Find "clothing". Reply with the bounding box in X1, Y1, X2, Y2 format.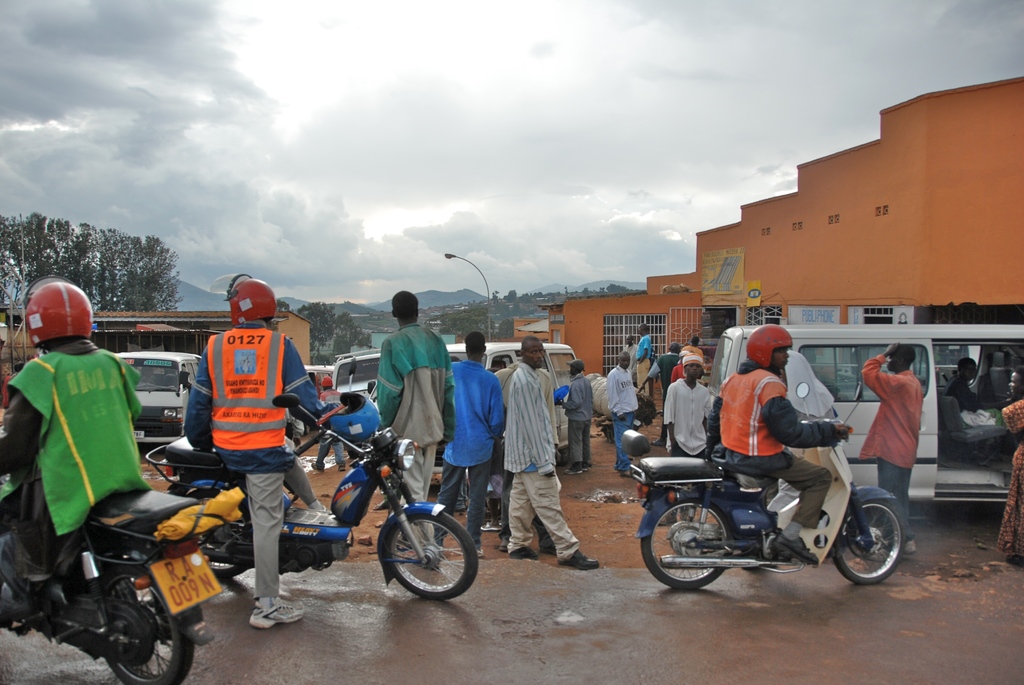
627, 342, 634, 368.
